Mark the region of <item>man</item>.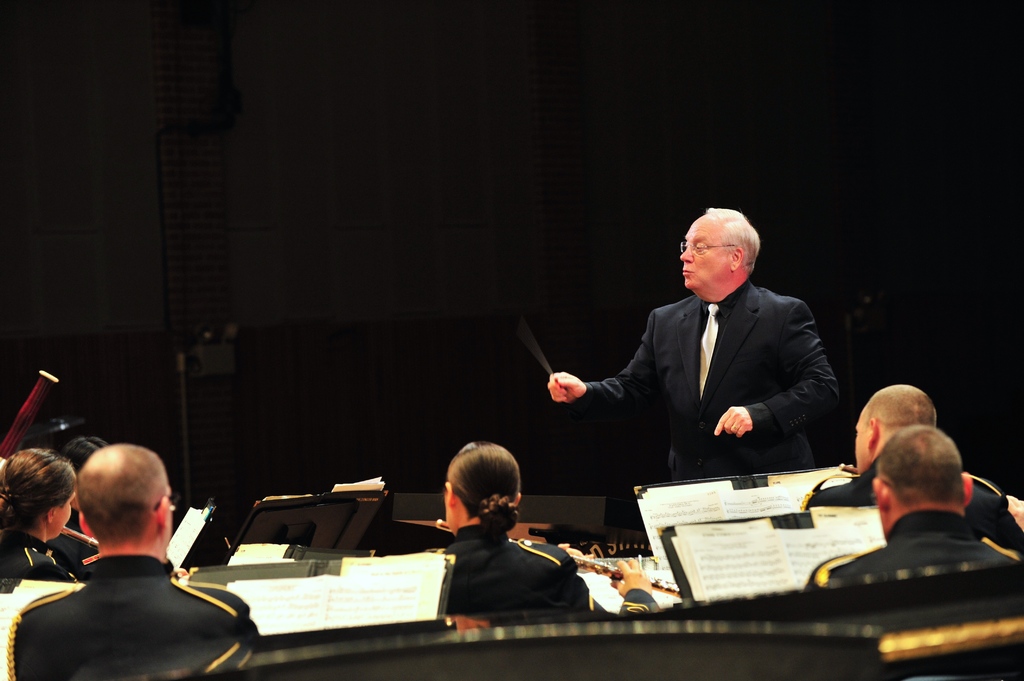
Region: x1=4 y1=442 x2=269 y2=671.
